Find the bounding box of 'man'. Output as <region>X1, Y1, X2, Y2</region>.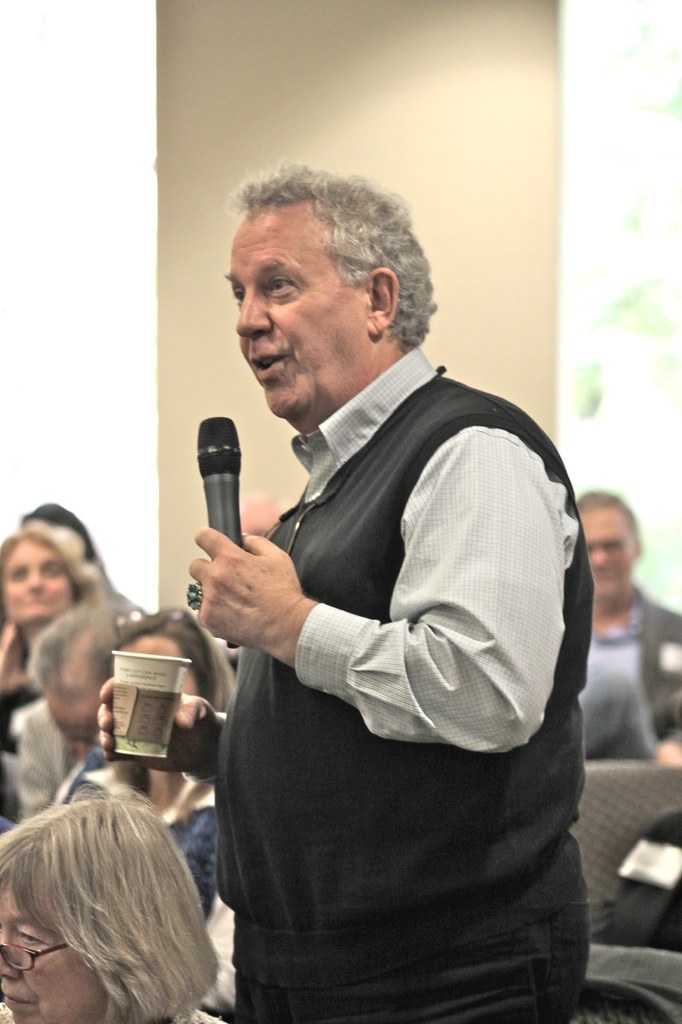
<region>575, 488, 681, 776</region>.
